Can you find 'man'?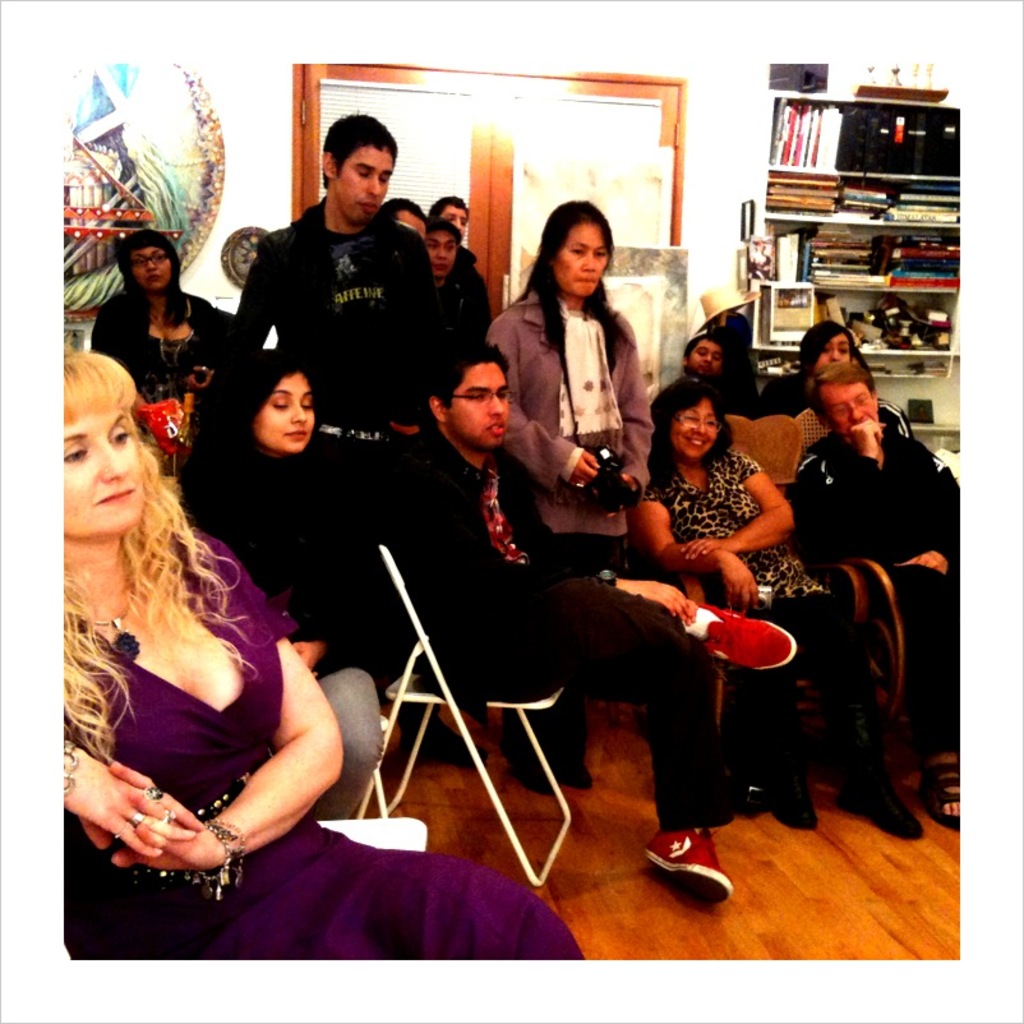
Yes, bounding box: (x1=392, y1=340, x2=792, y2=904).
